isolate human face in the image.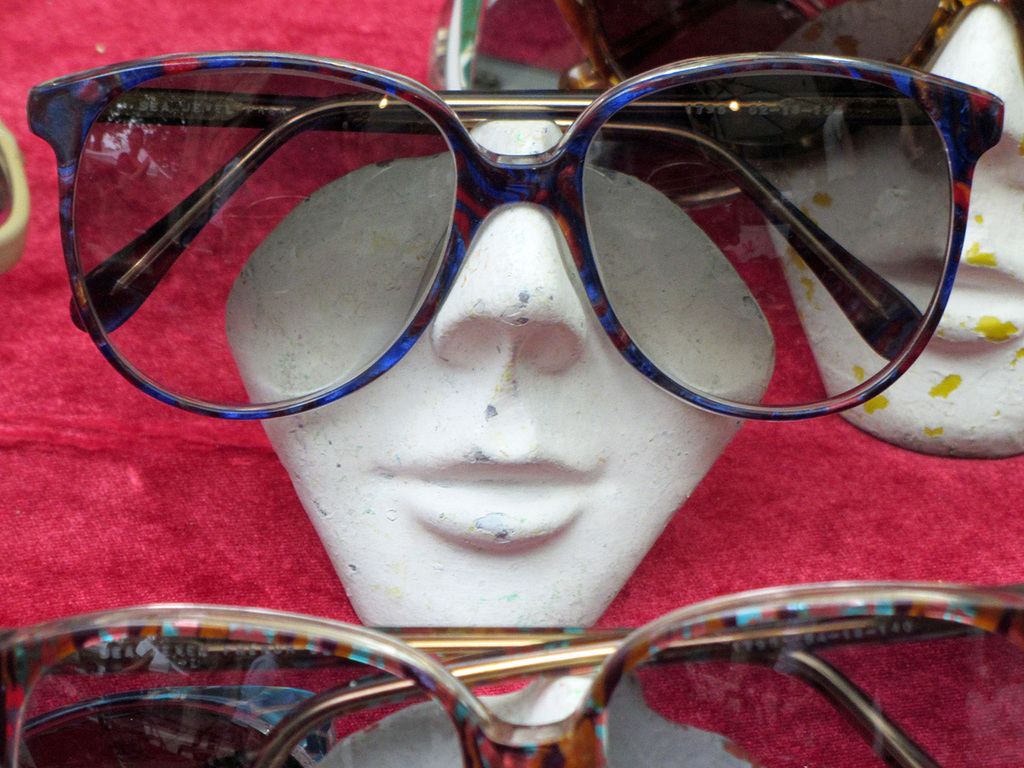
Isolated region: (221,61,777,627).
